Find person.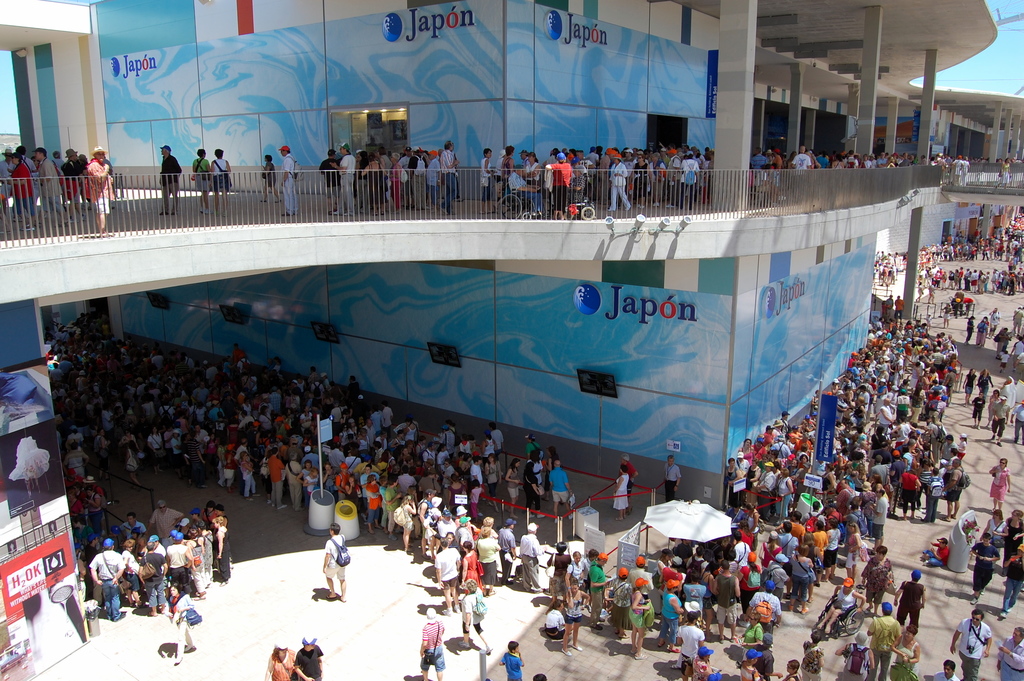
992/392/1011/439.
